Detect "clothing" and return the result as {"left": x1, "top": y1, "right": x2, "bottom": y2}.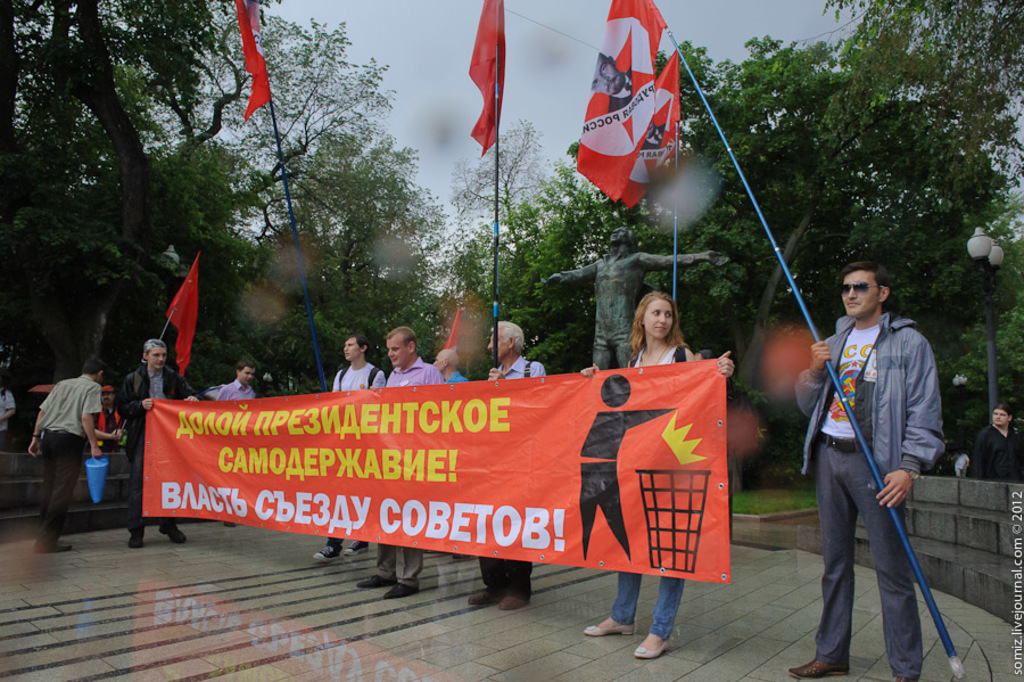
{"left": 217, "top": 380, "right": 254, "bottom": 401}.
